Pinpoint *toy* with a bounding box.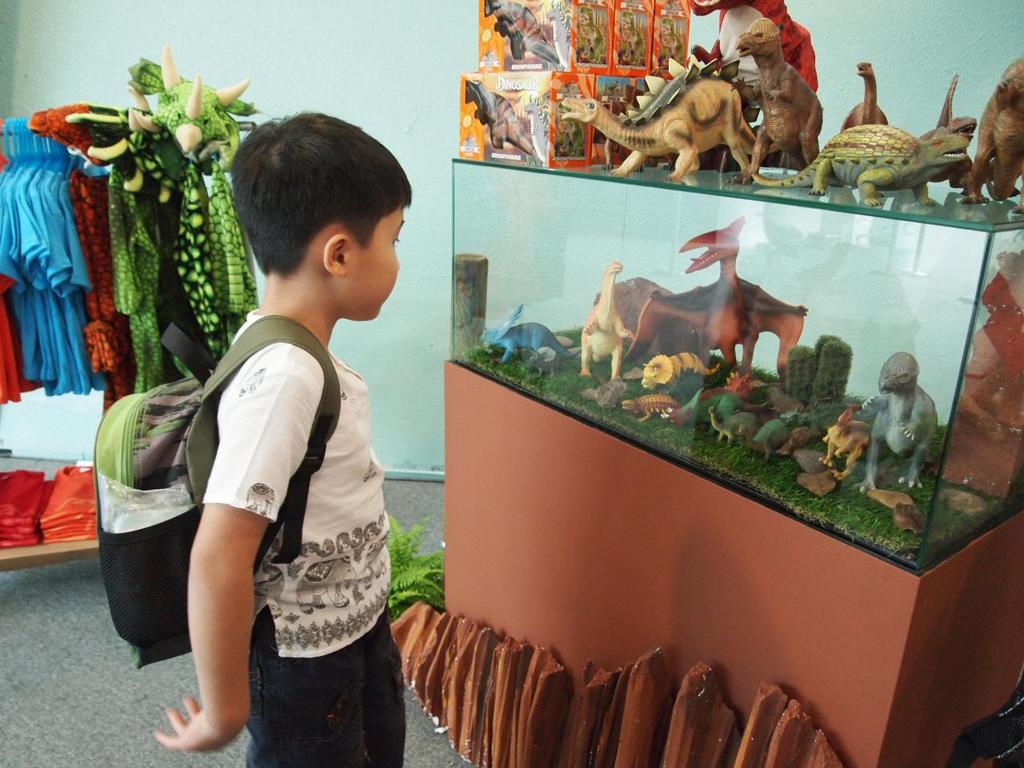
641, 351, 723, 387.
